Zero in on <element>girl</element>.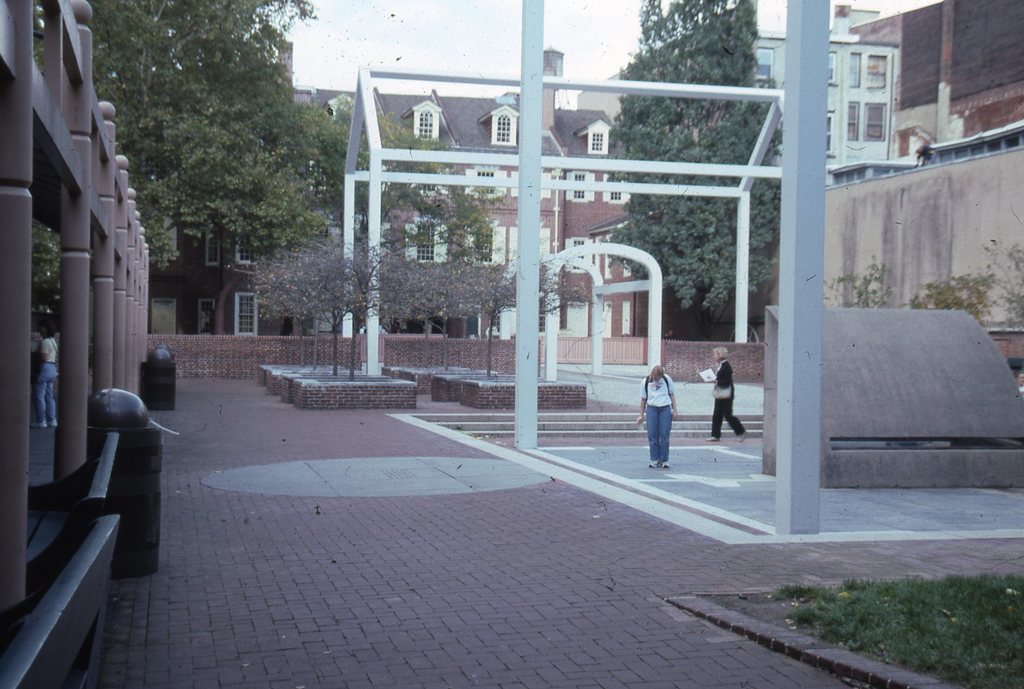
Zeroed in: (636,361,676,471).
